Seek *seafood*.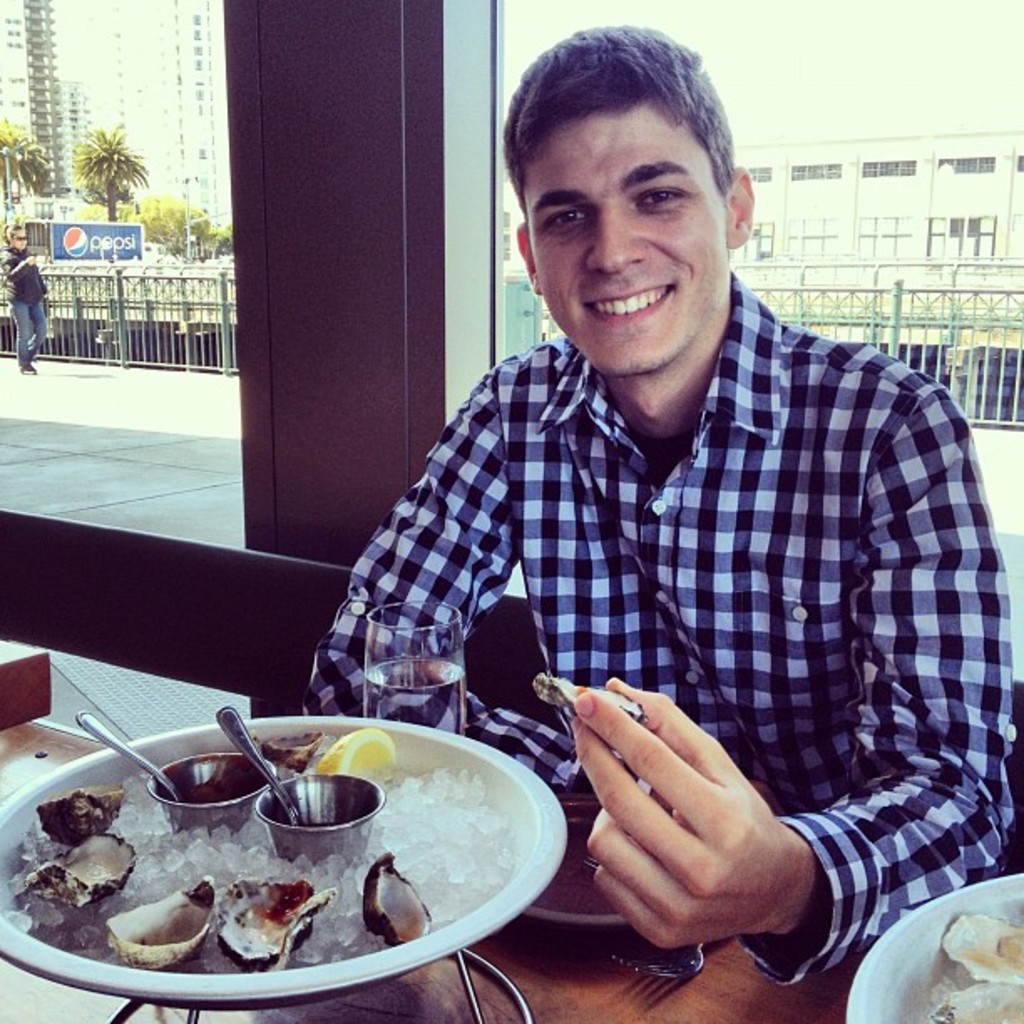
bbox=[935, 977, 1022, 1022].
